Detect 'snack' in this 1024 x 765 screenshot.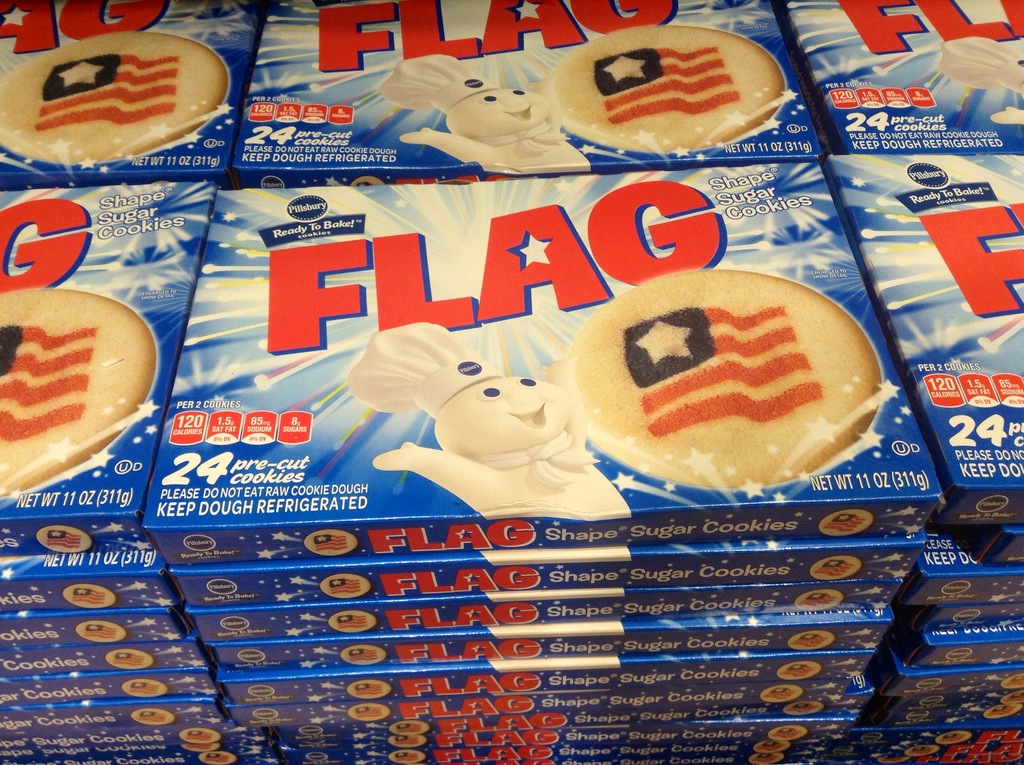
Detection: <bbox>782, 698, 824, 715</bbox>.
